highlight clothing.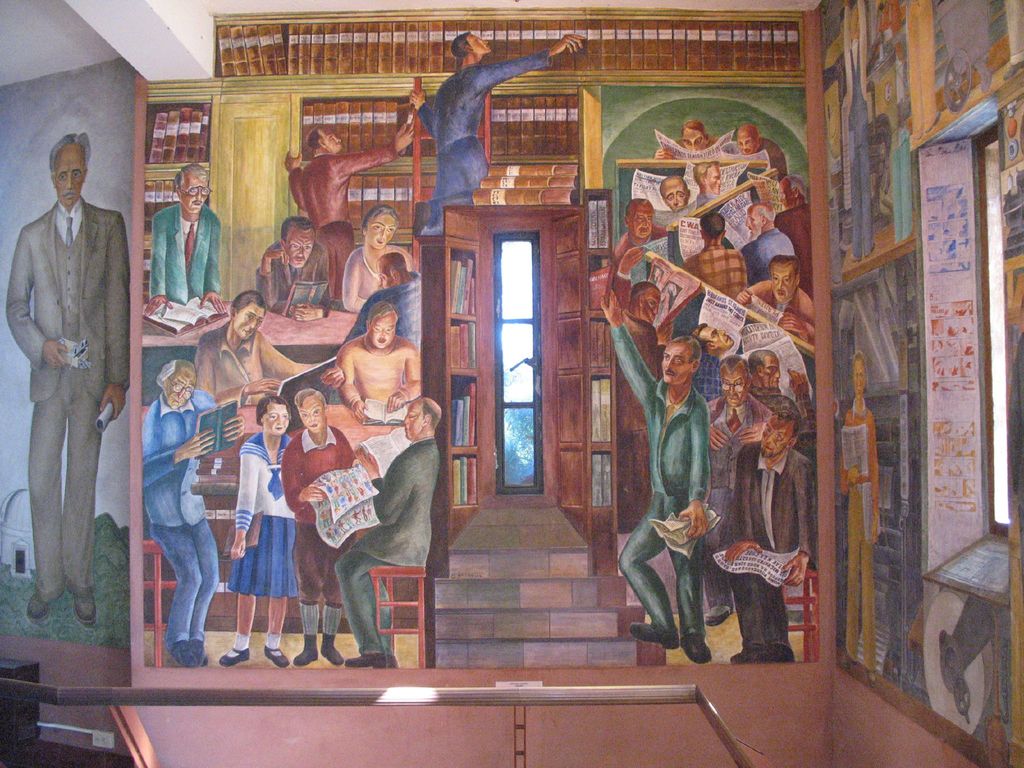
Highlighted region: 134, 390, 224, 647.
